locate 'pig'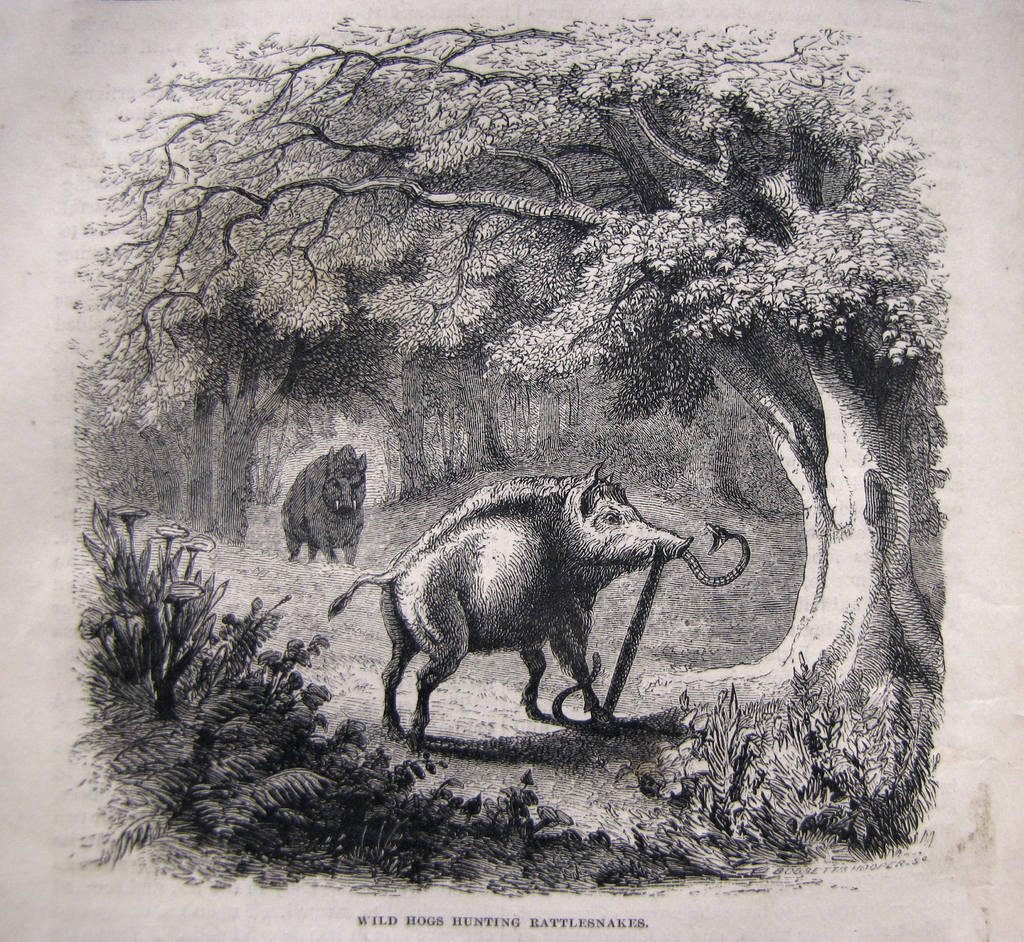
x1=328 y1=451 x2=692 y2=751
